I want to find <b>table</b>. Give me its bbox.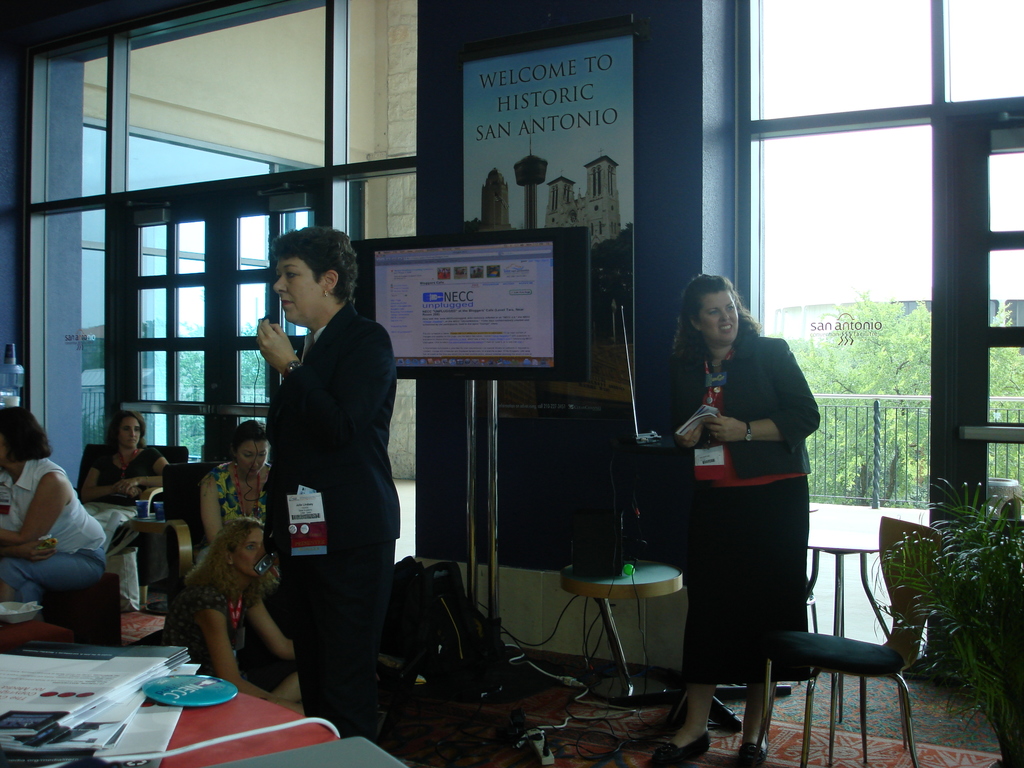
<bbox>557, 559, 684, 705</bbox>.
